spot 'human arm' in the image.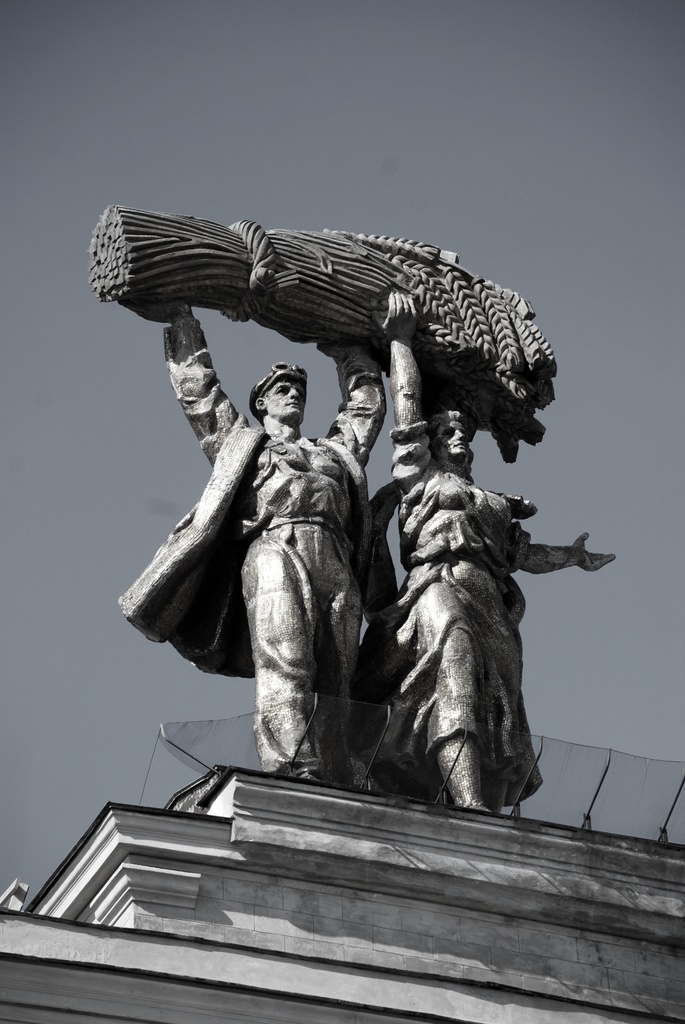
'human arm' found at bbox=(133, 303, 254, 474).
